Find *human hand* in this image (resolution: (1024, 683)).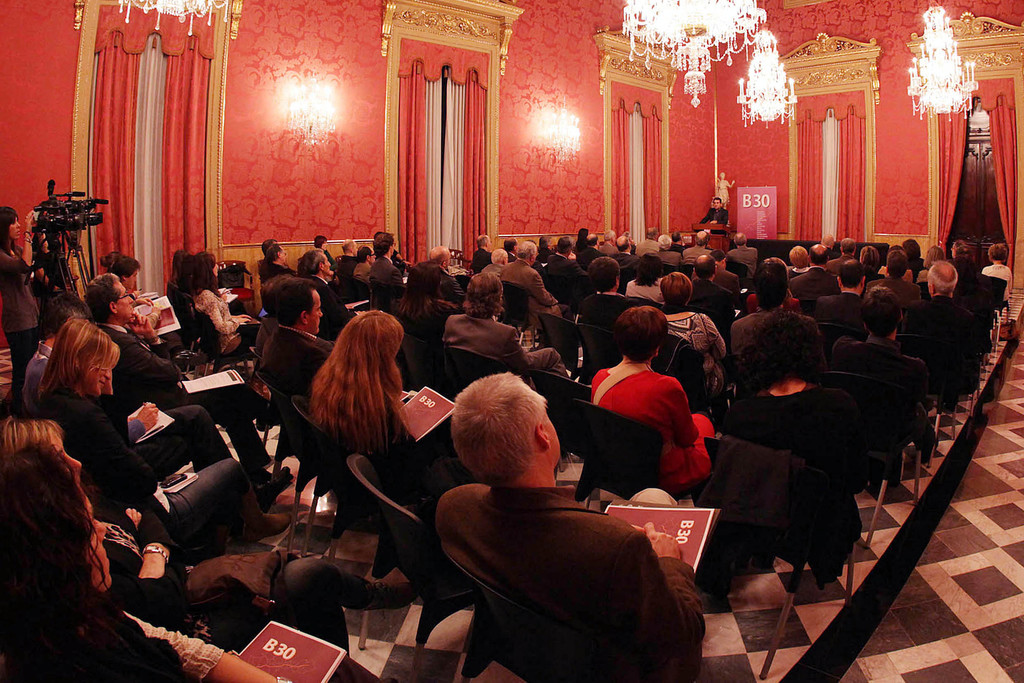
box=[401, 259, 413, 272].
